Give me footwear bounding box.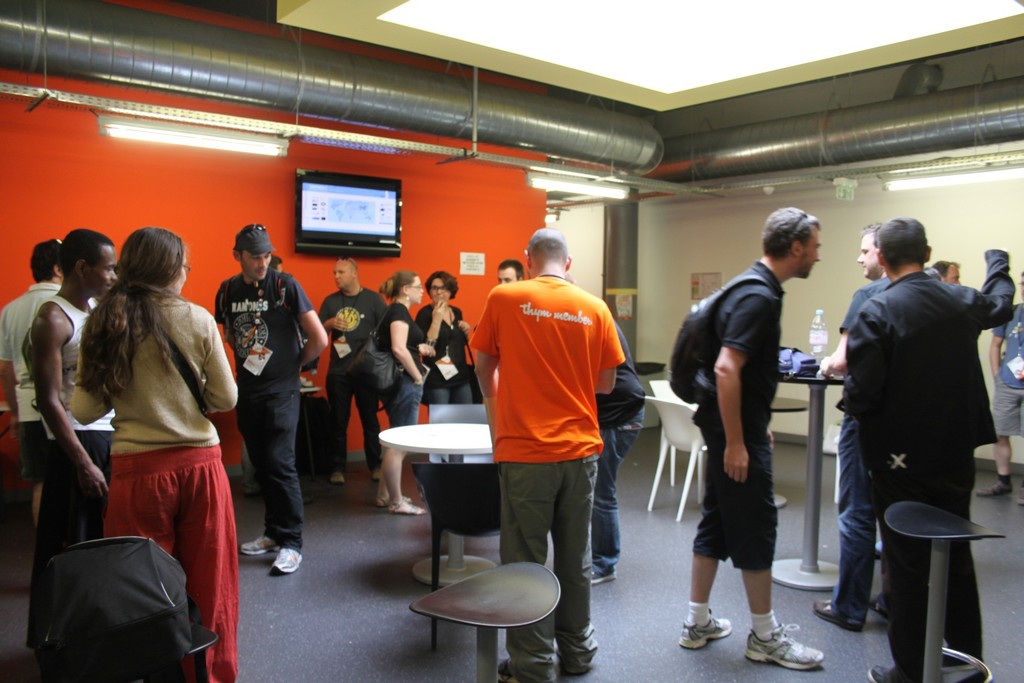
(675, 611, 727, 651).
